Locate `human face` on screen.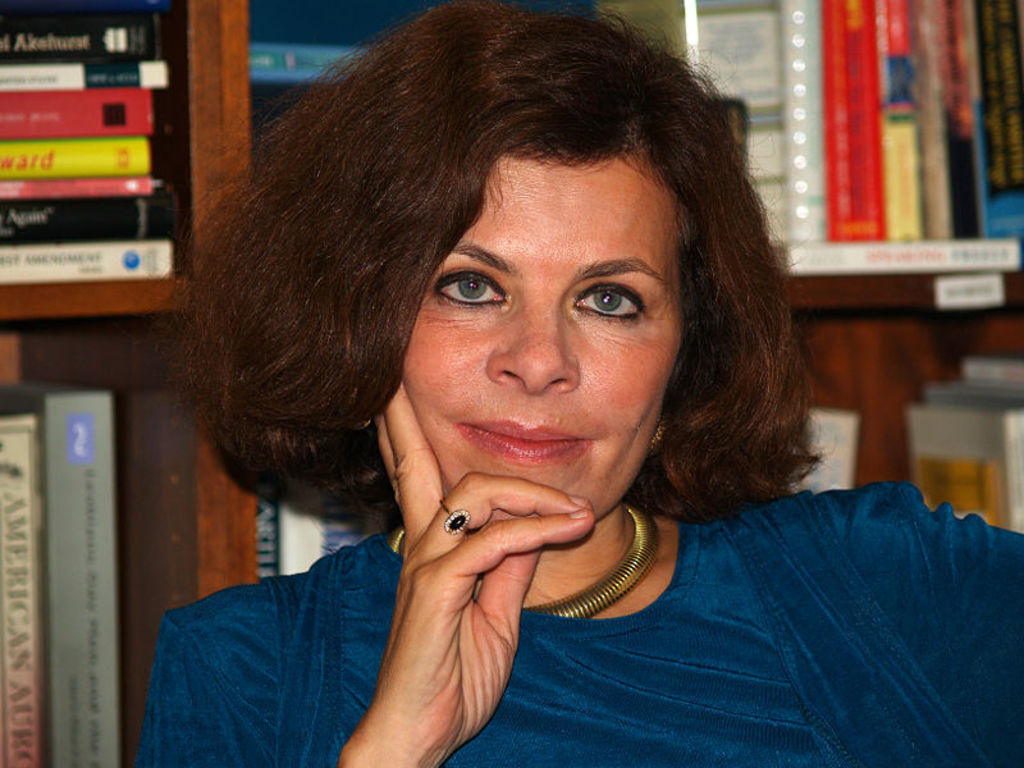
On screen at pyautogui.locateOnScreen(402, 152, 680, 520).
